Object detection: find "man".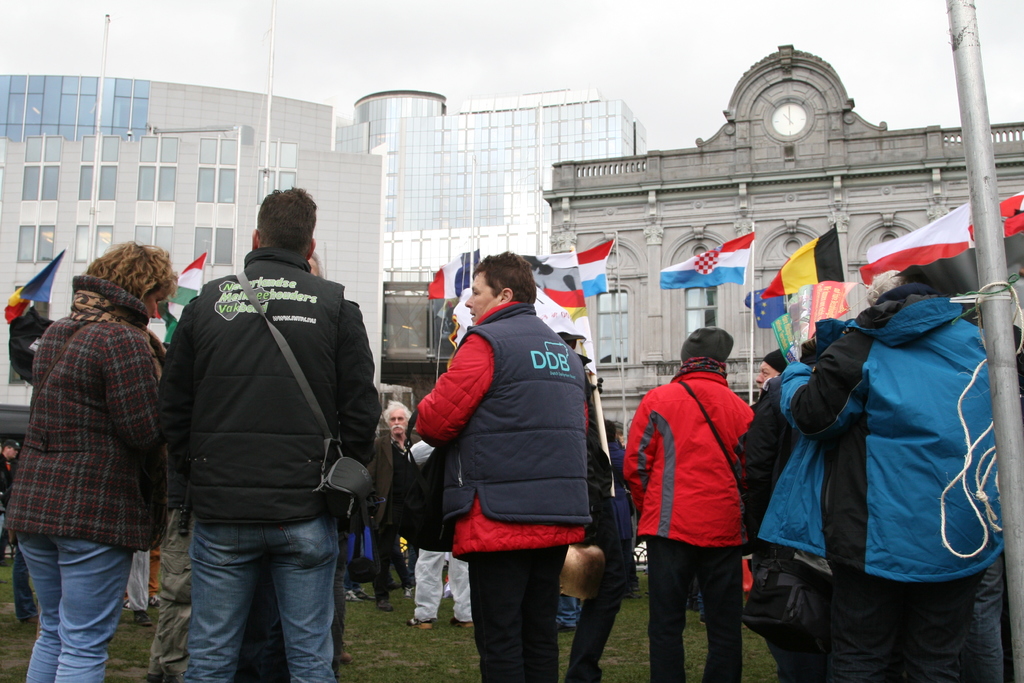
425, 247, 590, 682.
